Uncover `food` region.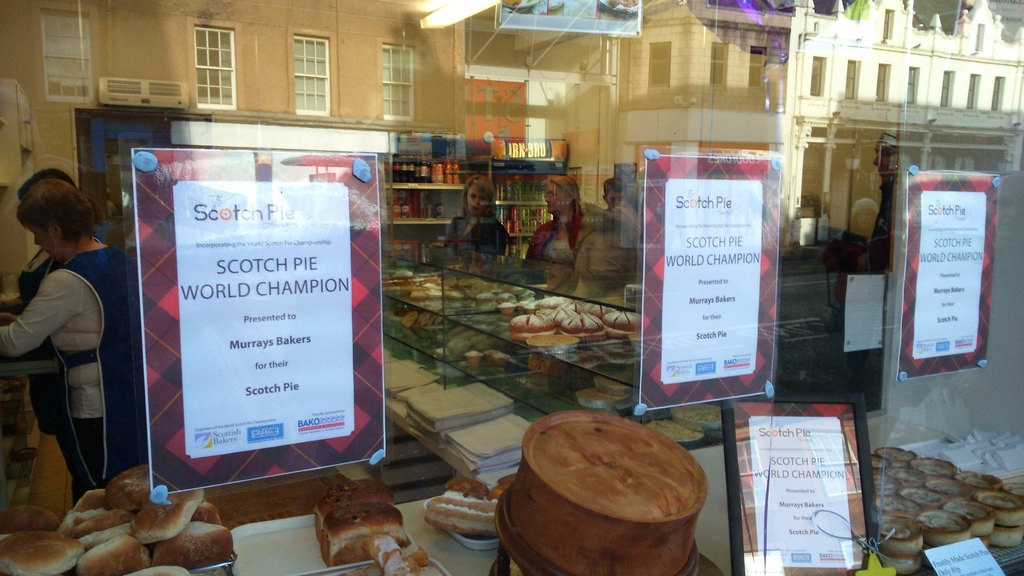
Uncovered: Rect(422, 495, 496, 534).
